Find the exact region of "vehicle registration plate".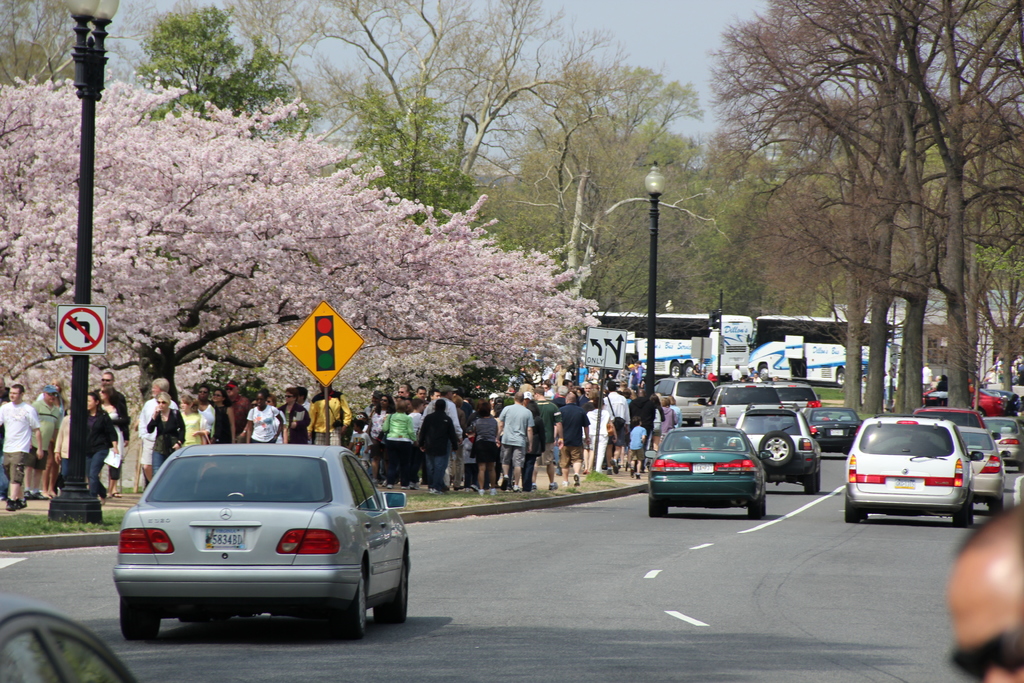
Exact region: <bbox>205, 523, 244, 550</bbox>.
